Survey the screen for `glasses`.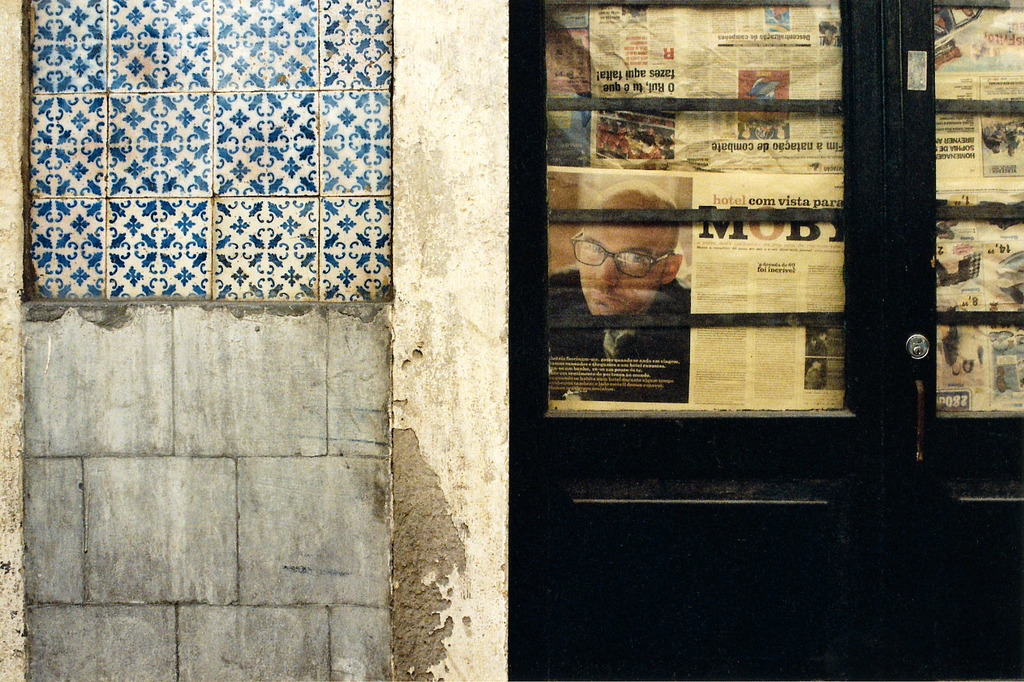
Survey found: box(566, 228, 672, 279).
